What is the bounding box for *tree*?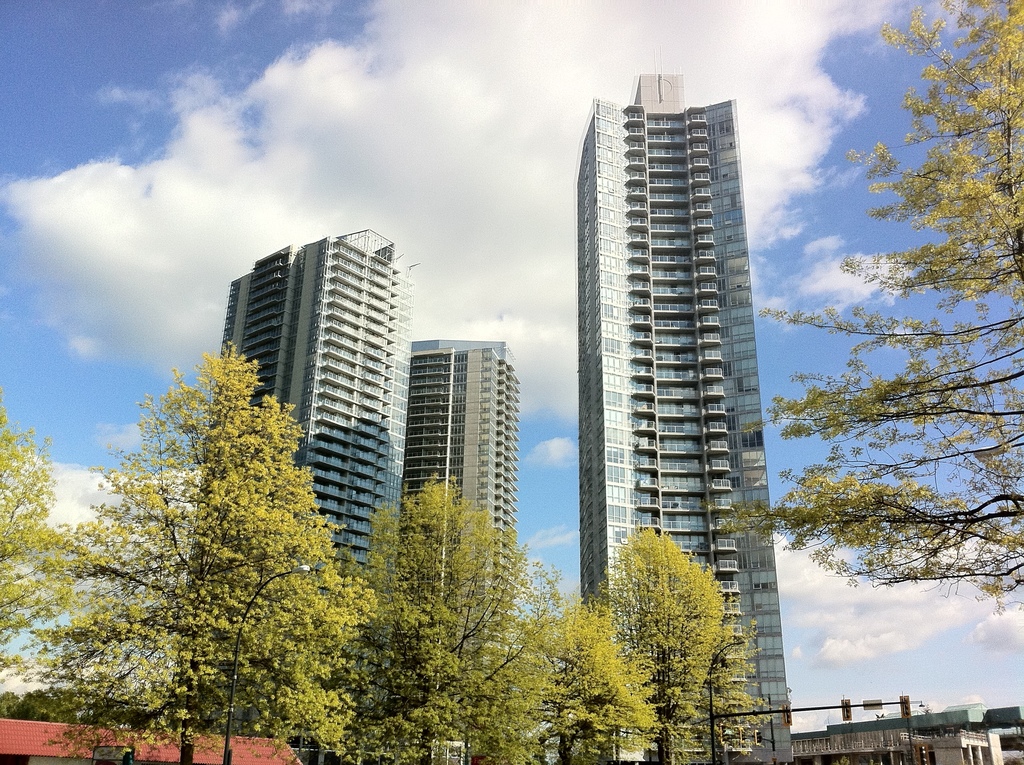
pyautogui.locateOnScreen(0, 382, 100, 704).
